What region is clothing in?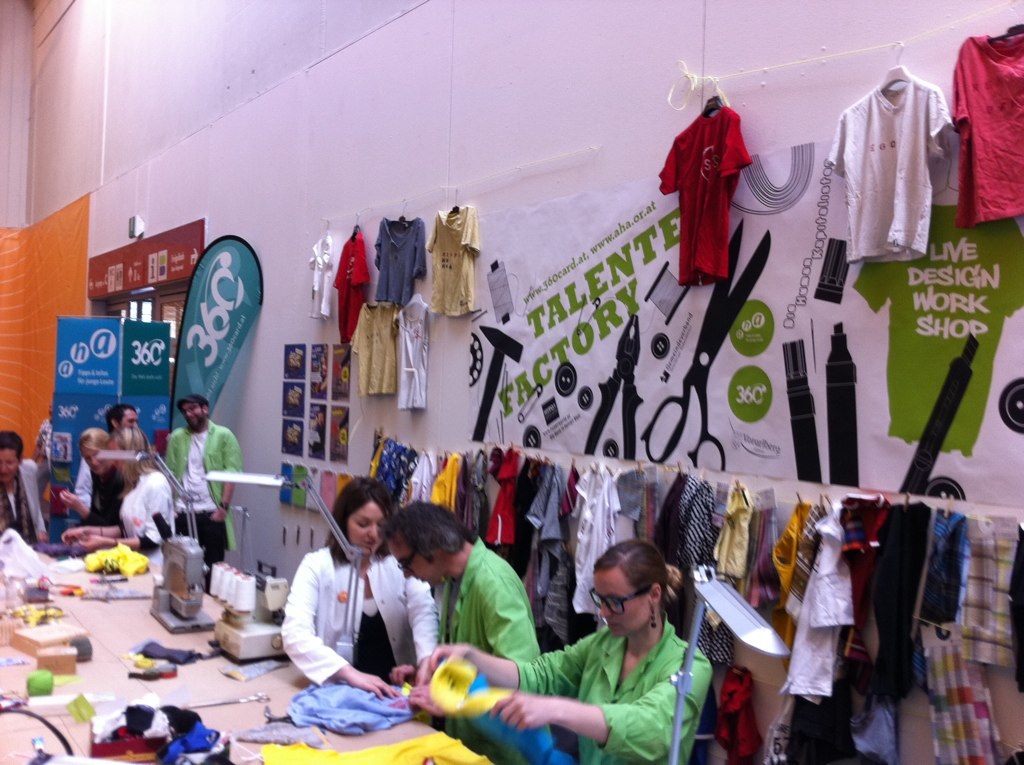
<box>69,456,85,509</box>.
